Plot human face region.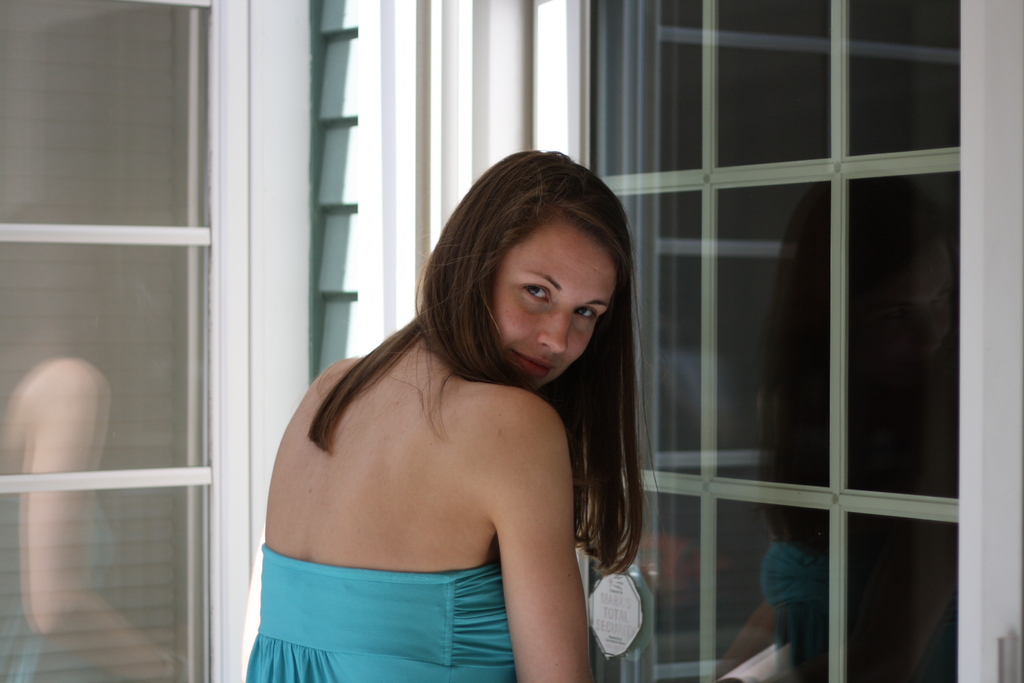
Plotted at <box>490,208,618,390</box>.
